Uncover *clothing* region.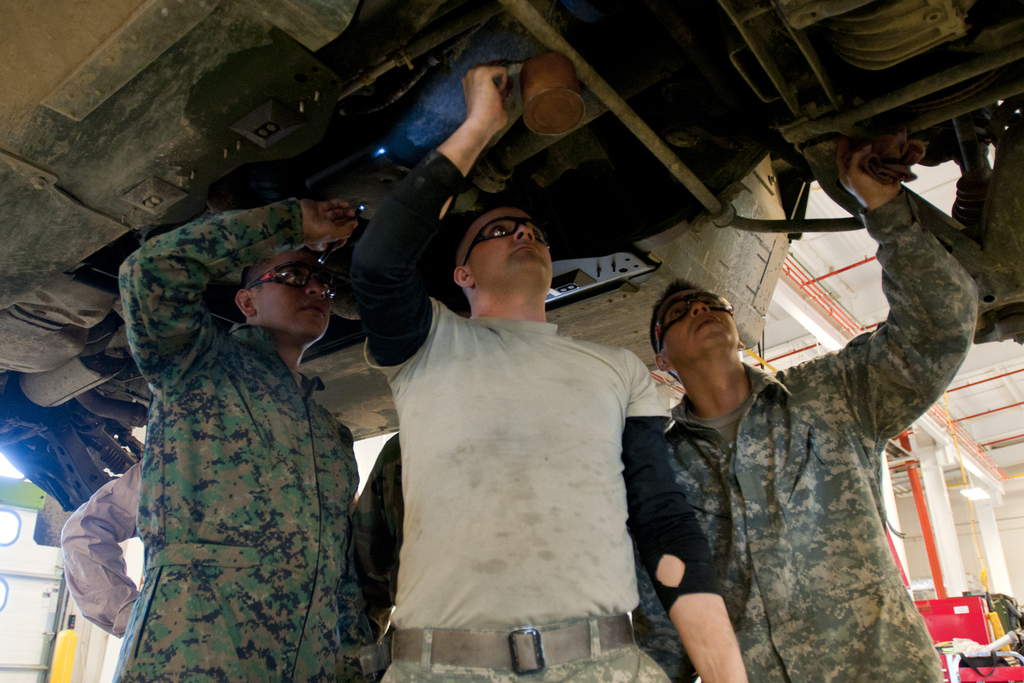
Uncovered: region(51, 443, 159, 668).
